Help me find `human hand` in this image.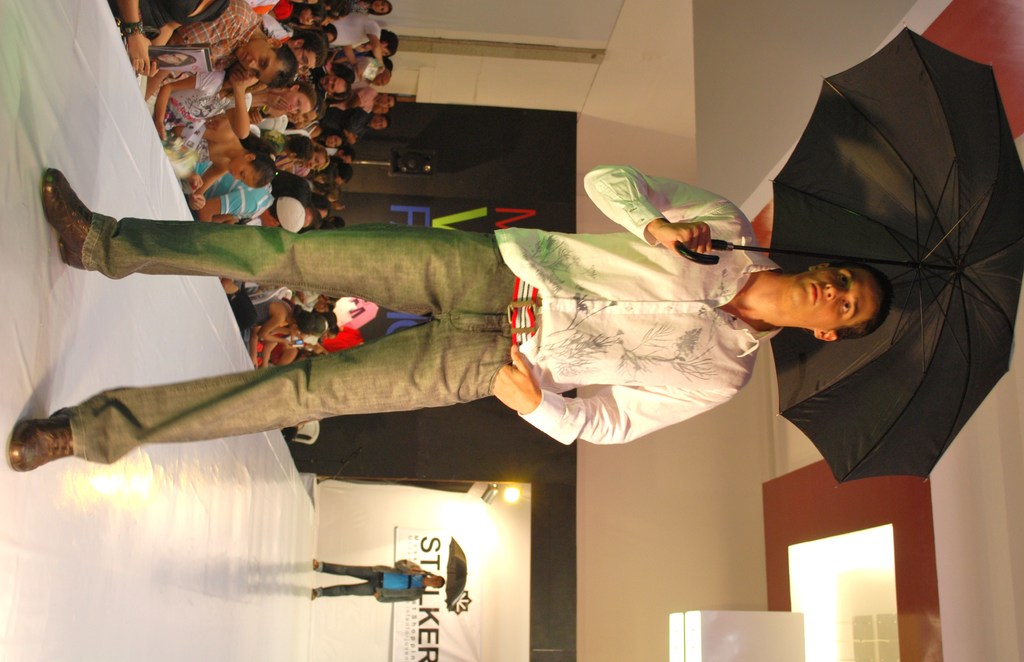
Found it: (493,341,542,415).
